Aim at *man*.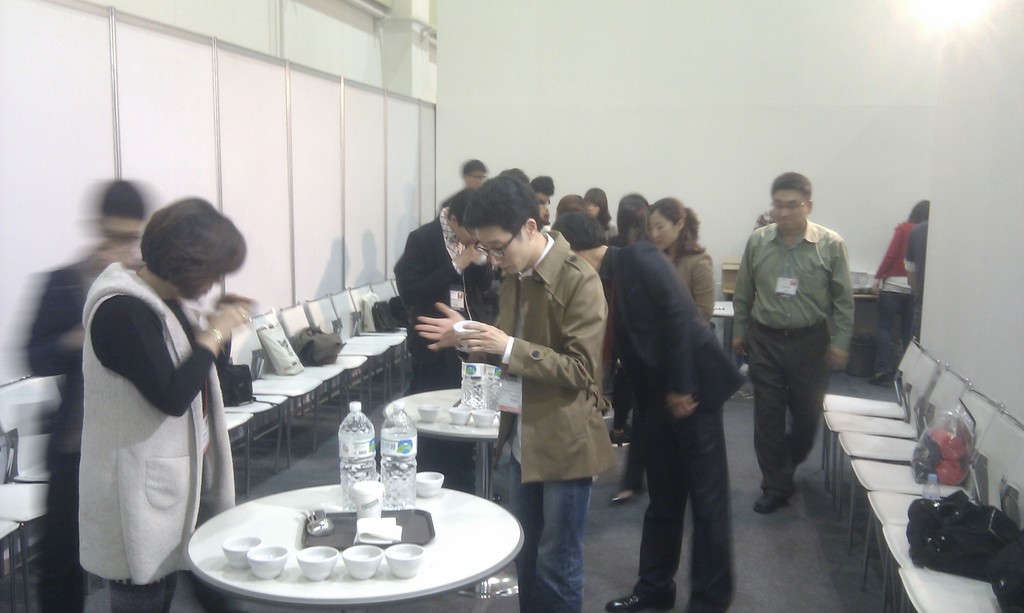
Aimed at x1=739 y1=186 x2=872 y2=534.
